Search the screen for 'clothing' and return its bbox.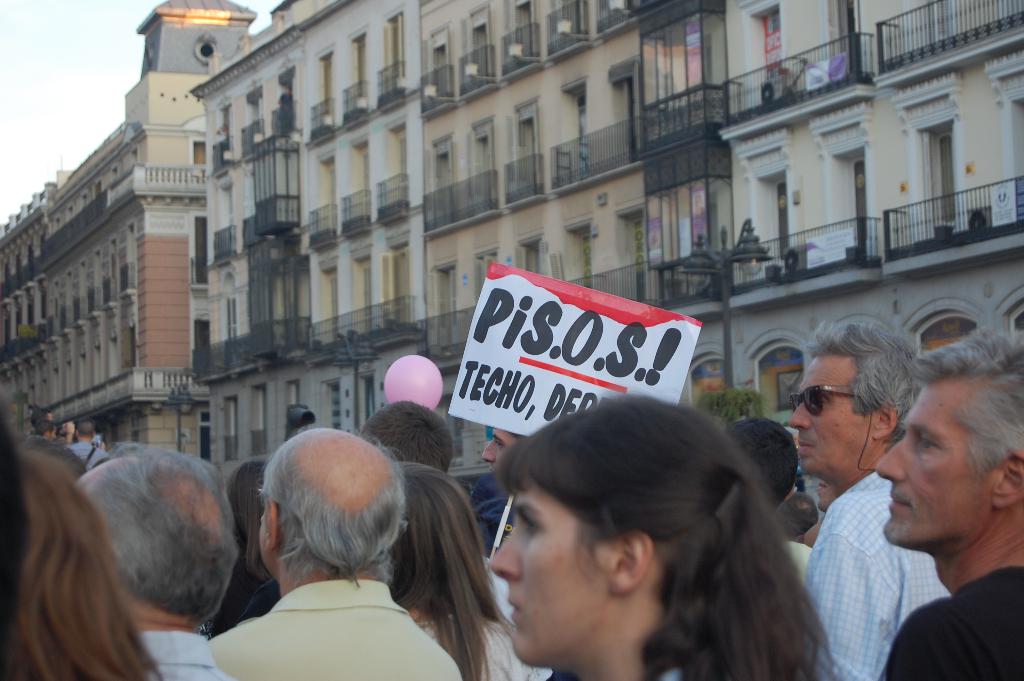
Found: bbox(422, 602, 548, 680).
